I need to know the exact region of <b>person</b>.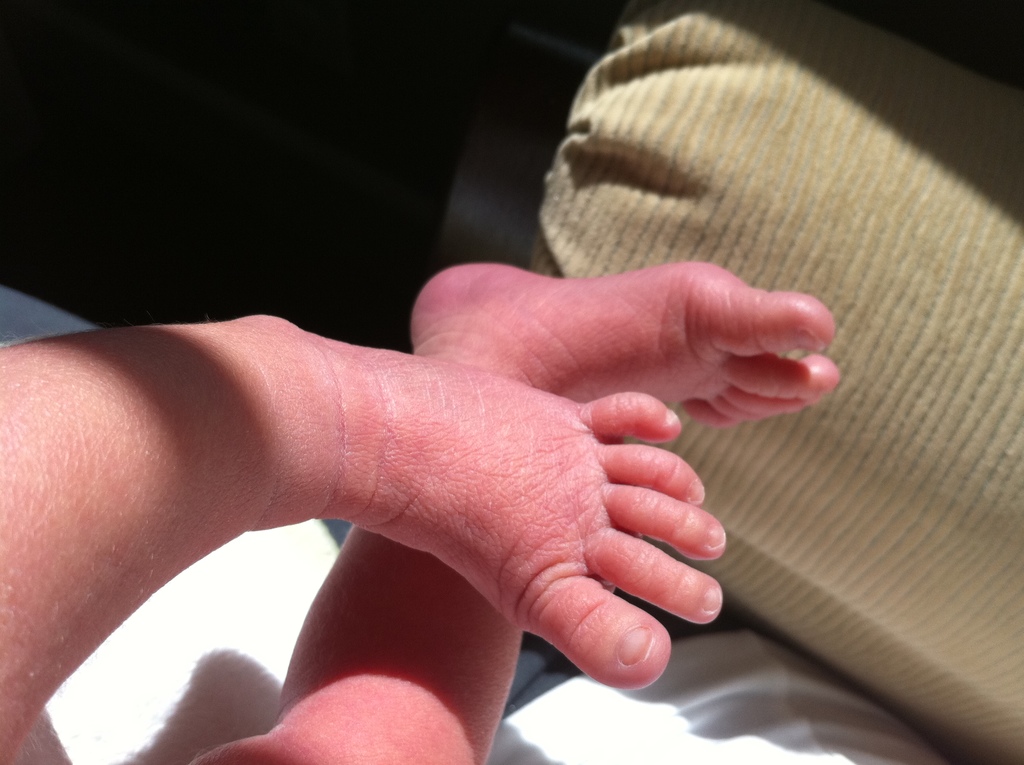
Region: 0, 259, 841, 764.
